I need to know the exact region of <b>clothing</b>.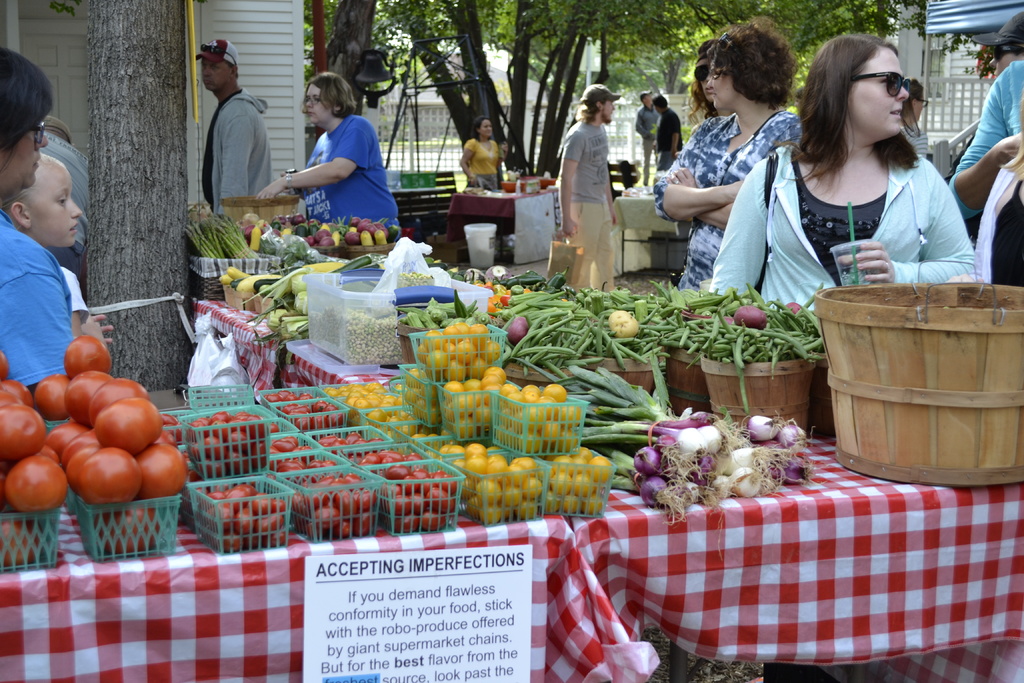
Region: select_region(651, 110, 799, 293).
